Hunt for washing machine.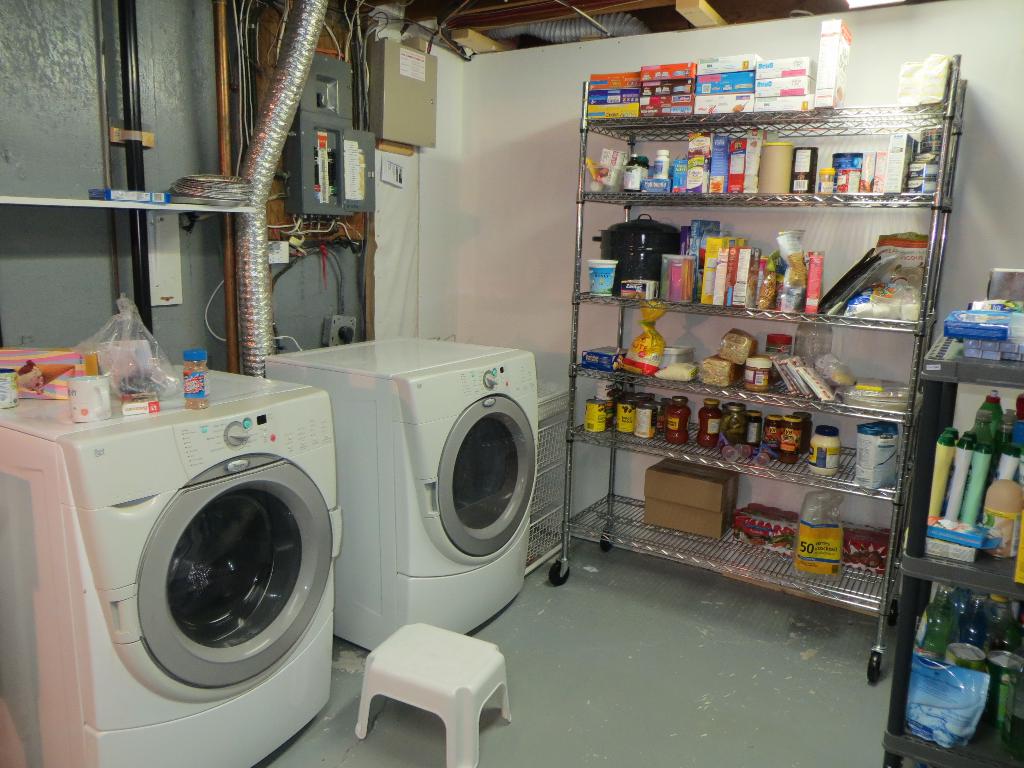
Hunted down at {"left": 0, "top": 290, "right": 336, "bottom": 767}.
